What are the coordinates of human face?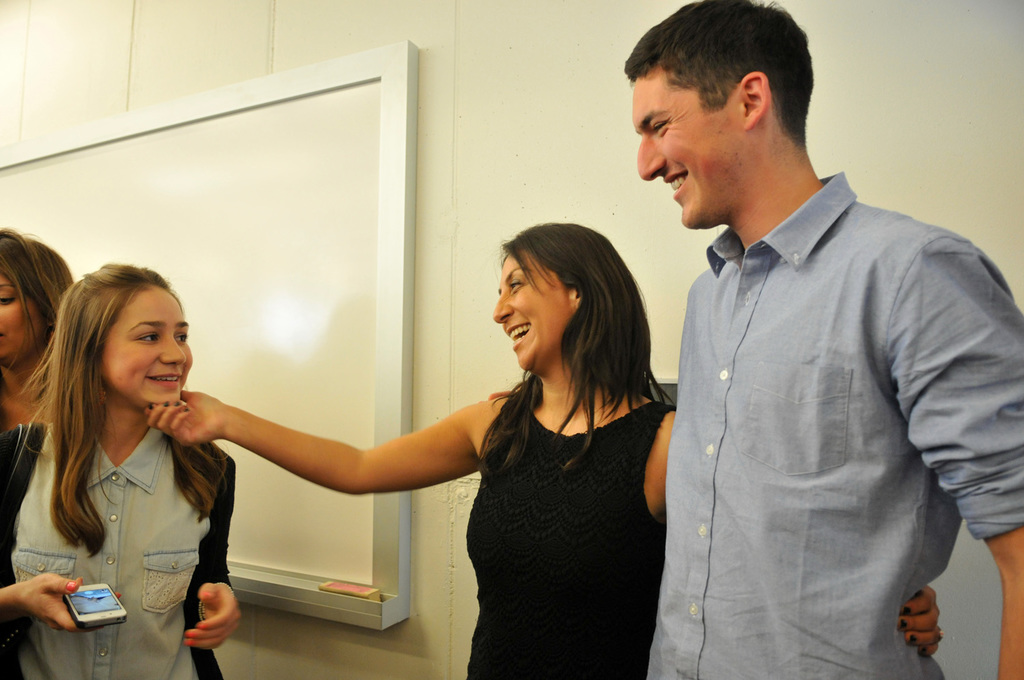
[0, 269, 41, 356].
